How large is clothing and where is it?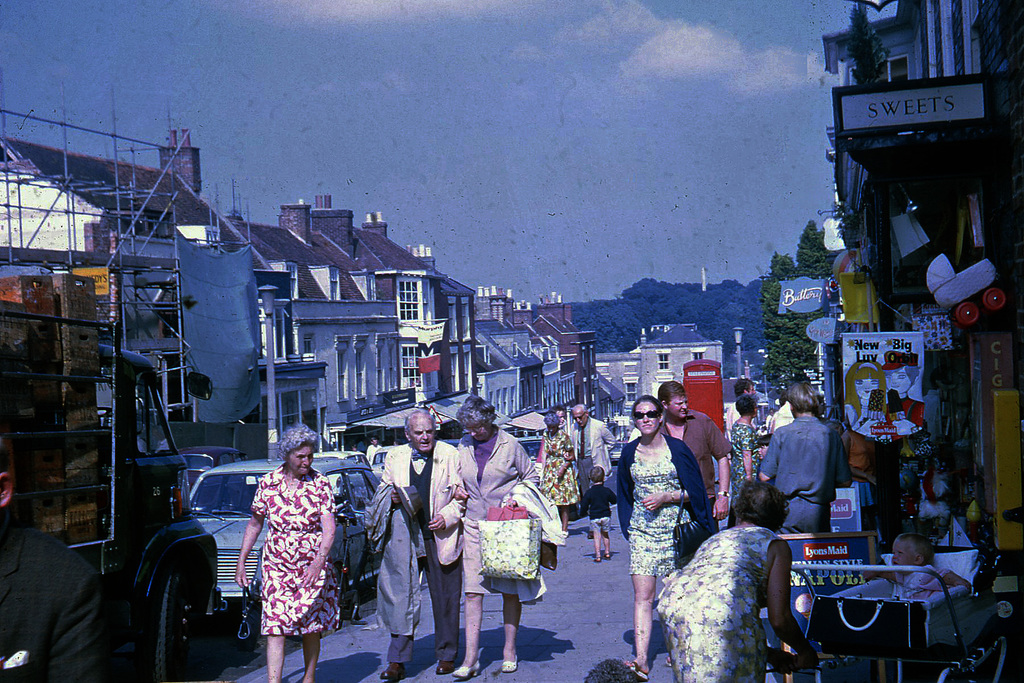
Bounding box: <region>764, 404, 795, 438</region>.
